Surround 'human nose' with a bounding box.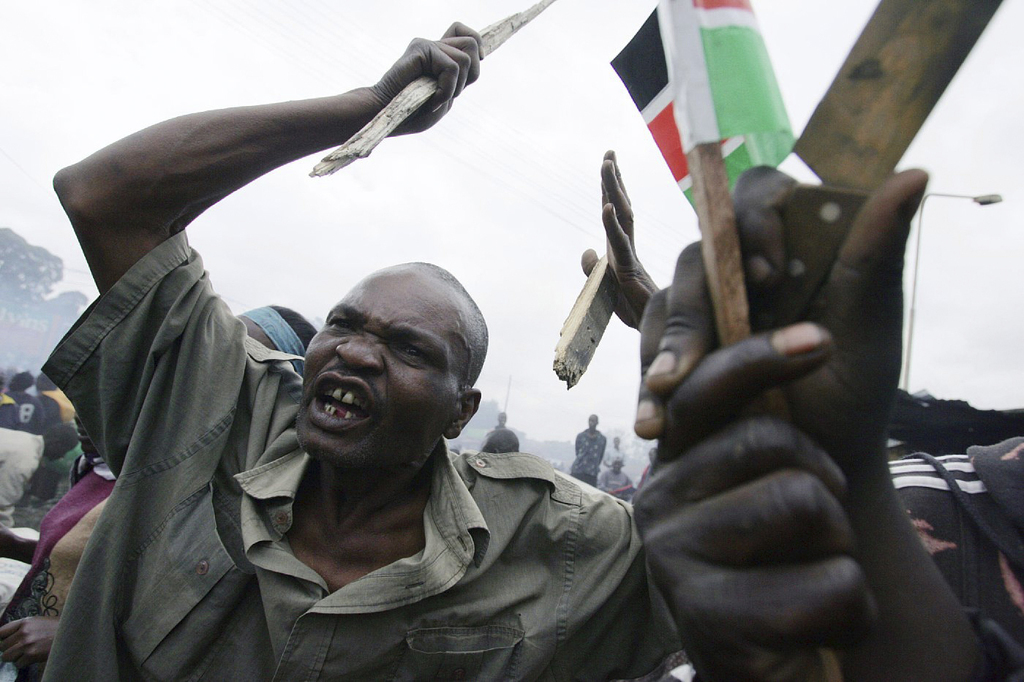
left=331, top=330, right=385, bottom=374.
